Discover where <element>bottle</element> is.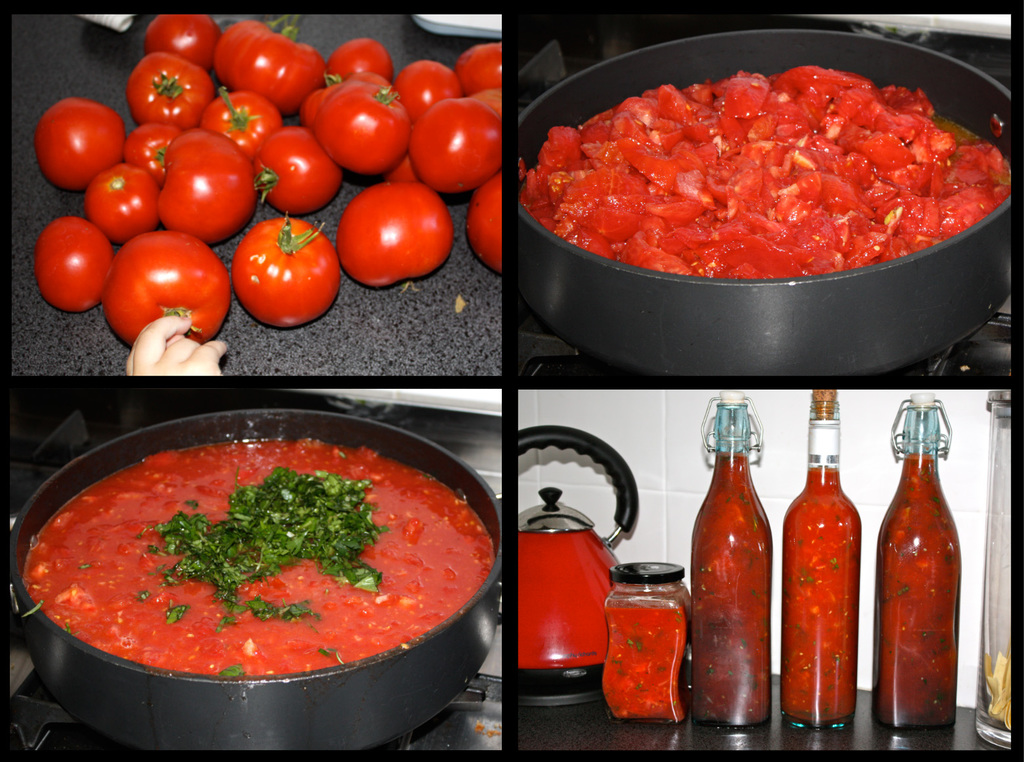
Discovered at 782,393,863,732.
